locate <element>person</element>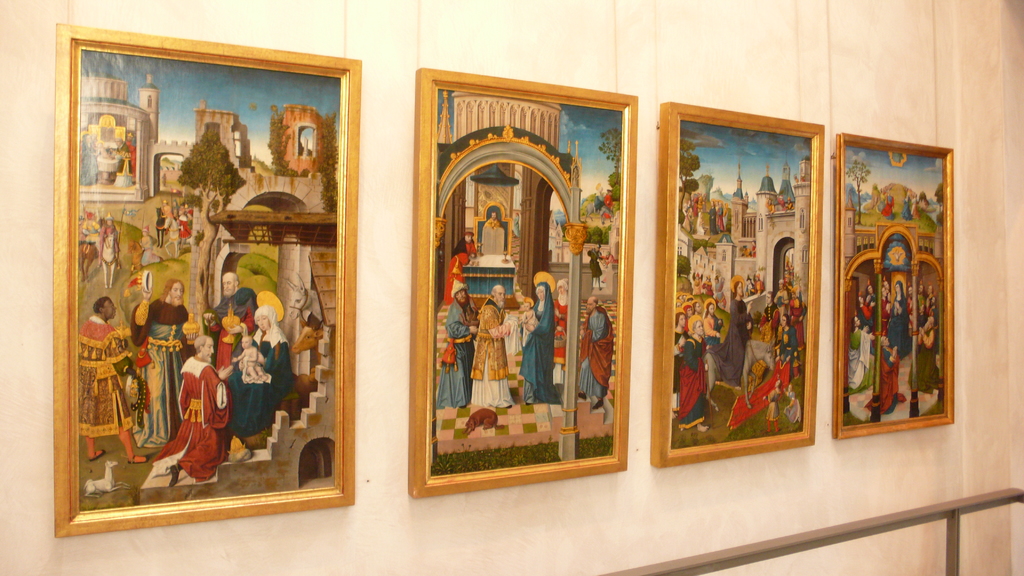
446/256/472/305
